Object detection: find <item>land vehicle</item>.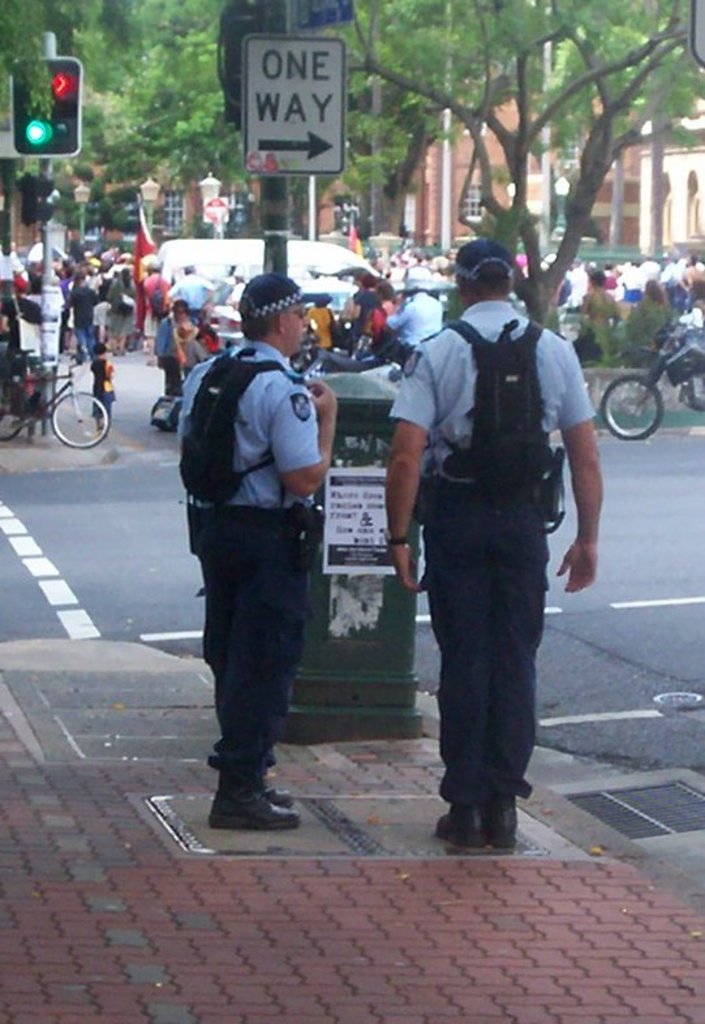
<bbox>0, 347, 119, 461</bbox>.
